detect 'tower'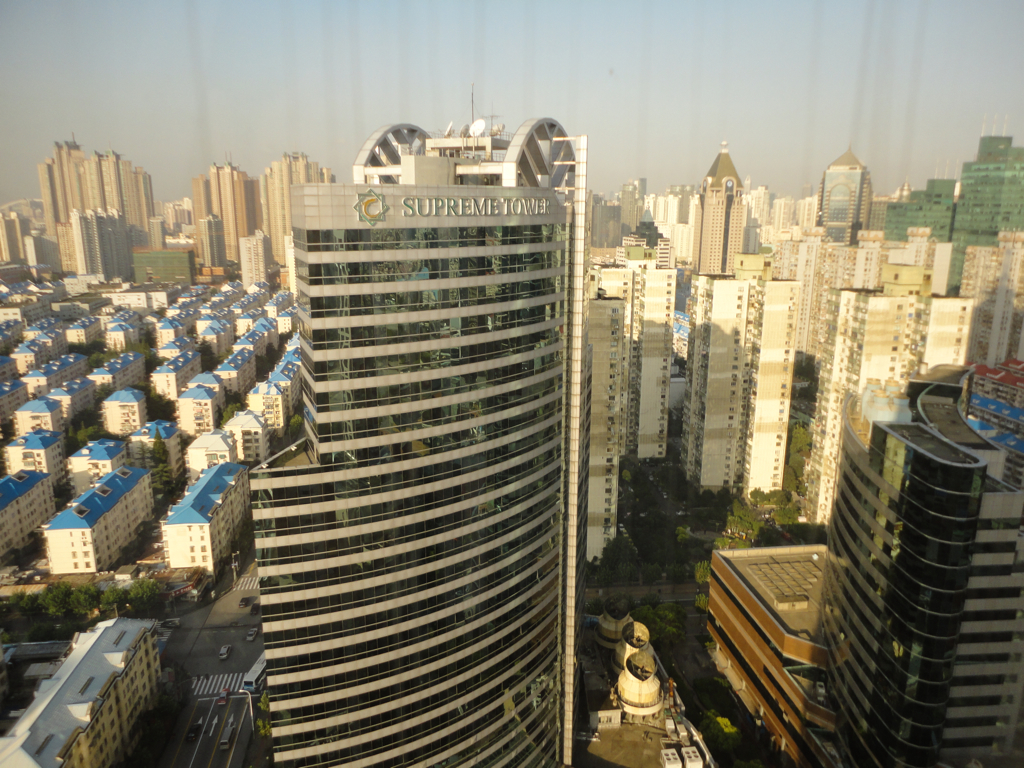
<region>245, 107, 595, 767</region>
